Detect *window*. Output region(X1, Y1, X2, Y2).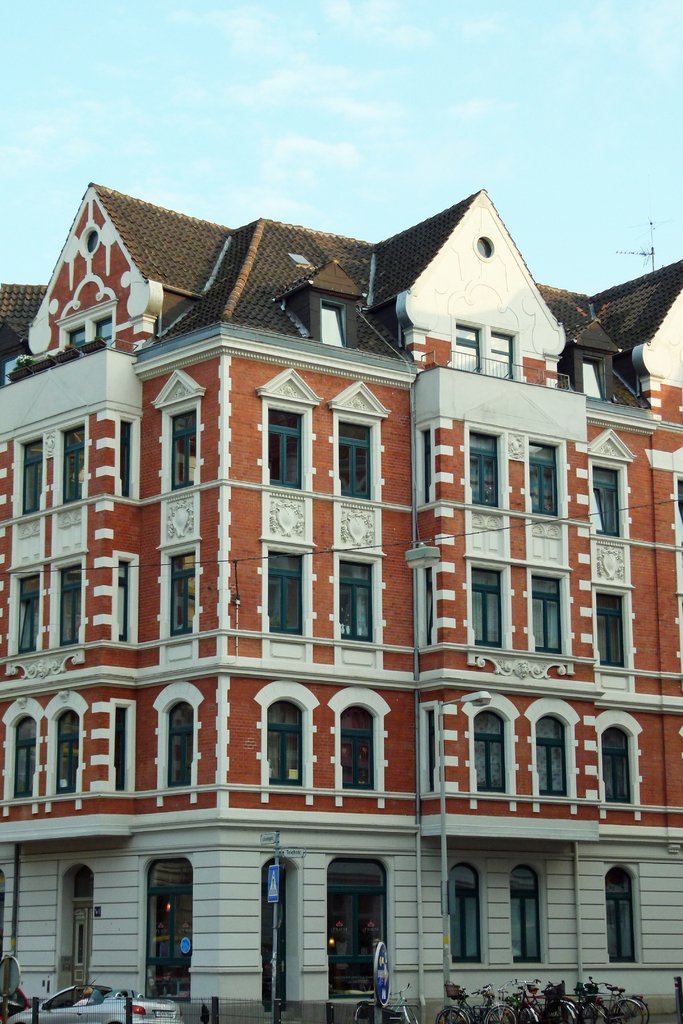
region(58, 412, 96, 509).
